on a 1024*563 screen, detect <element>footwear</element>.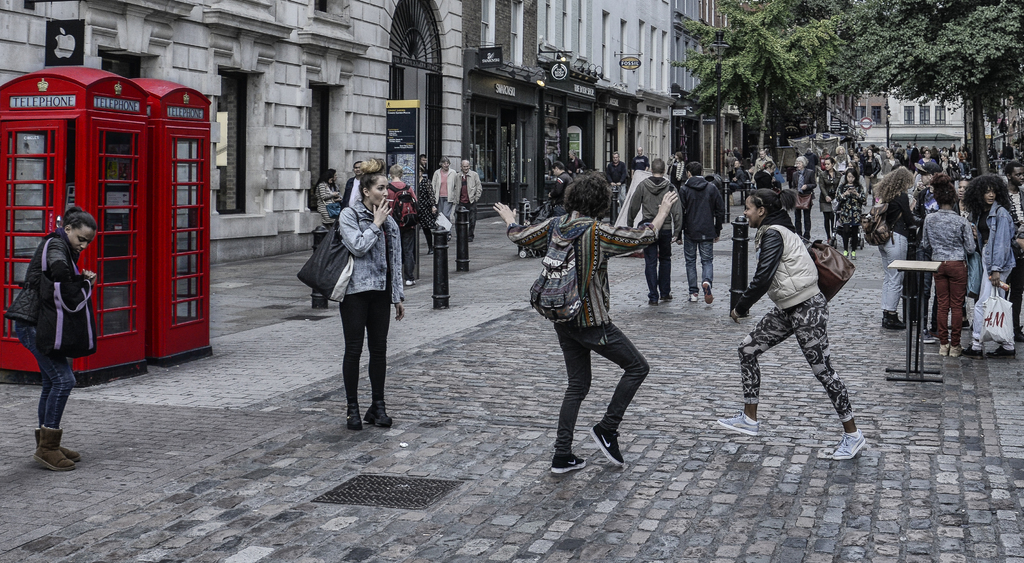
pyautogui.locateOnScreen(830, 436, 872, 459).
